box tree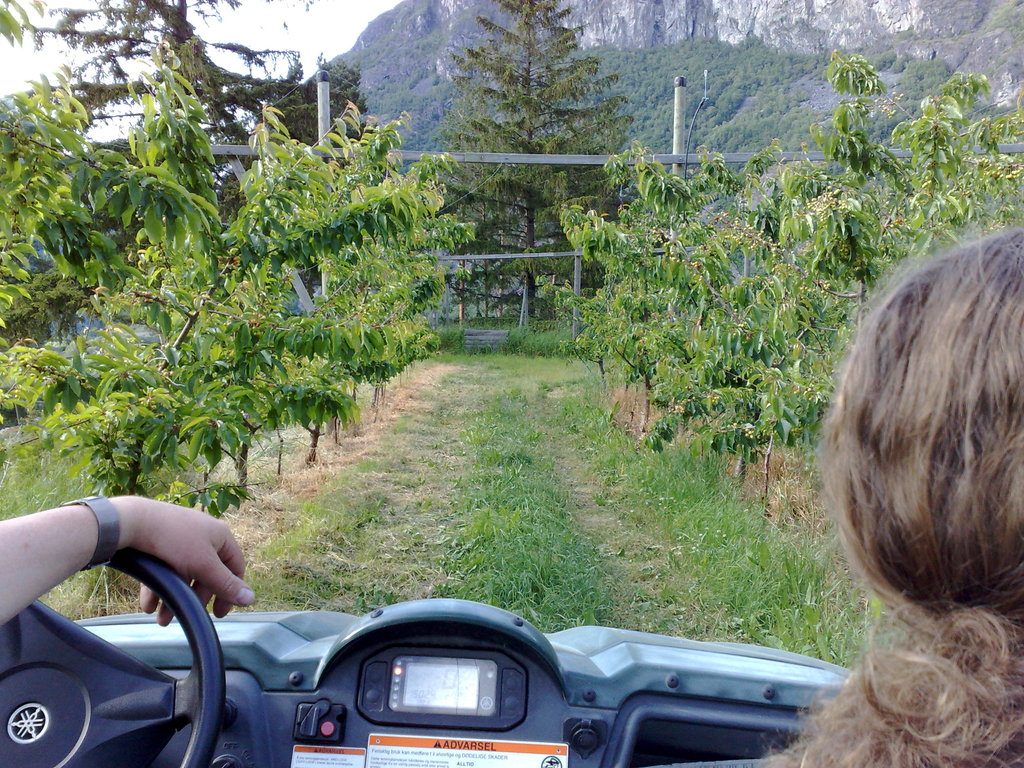
<box>402,15,648,351</box>
